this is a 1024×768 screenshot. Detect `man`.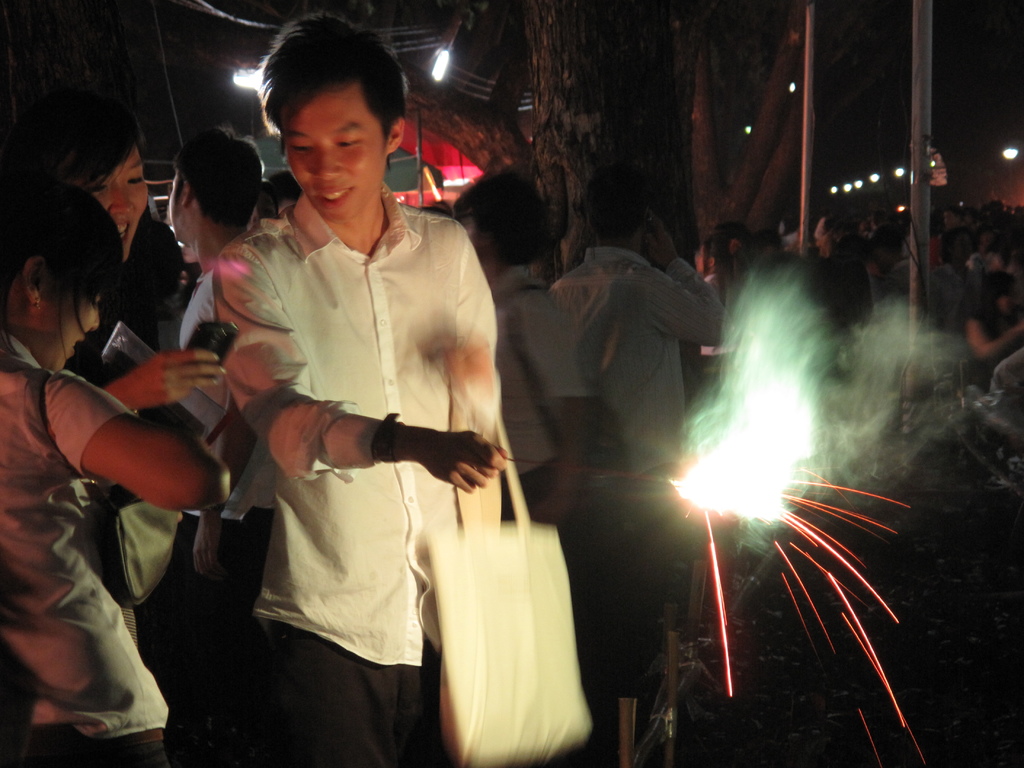
{"left": 170, "top": 127, "right": 264, "bottom": 767}.
